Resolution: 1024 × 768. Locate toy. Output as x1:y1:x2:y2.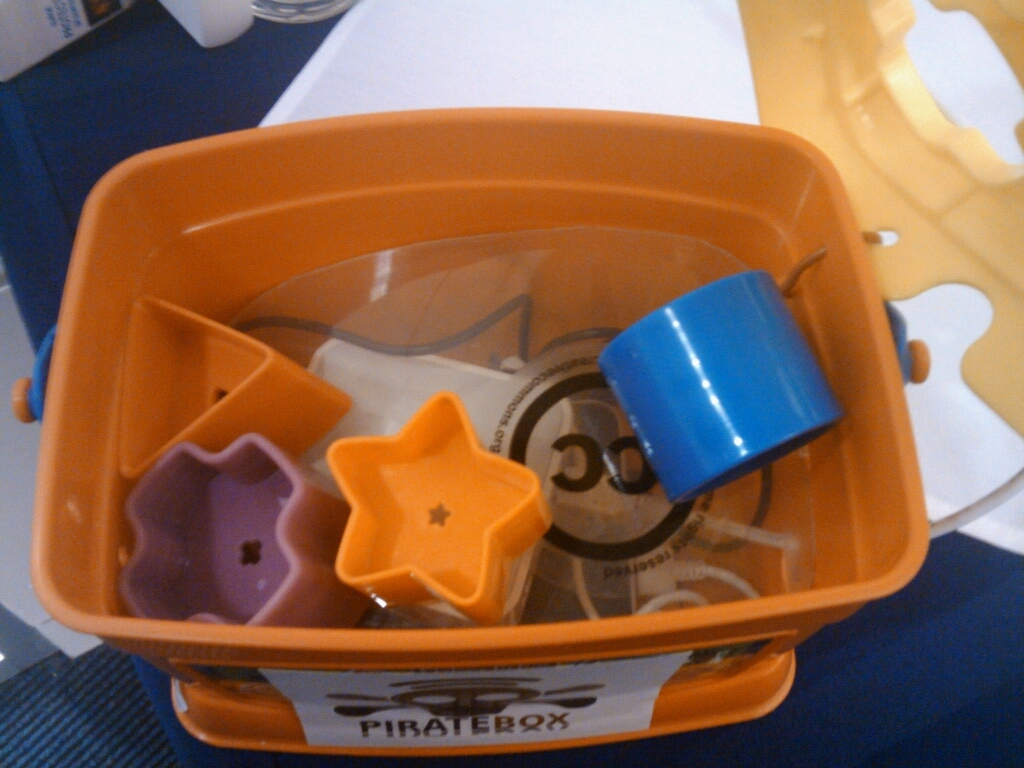
330:394:551:610.
